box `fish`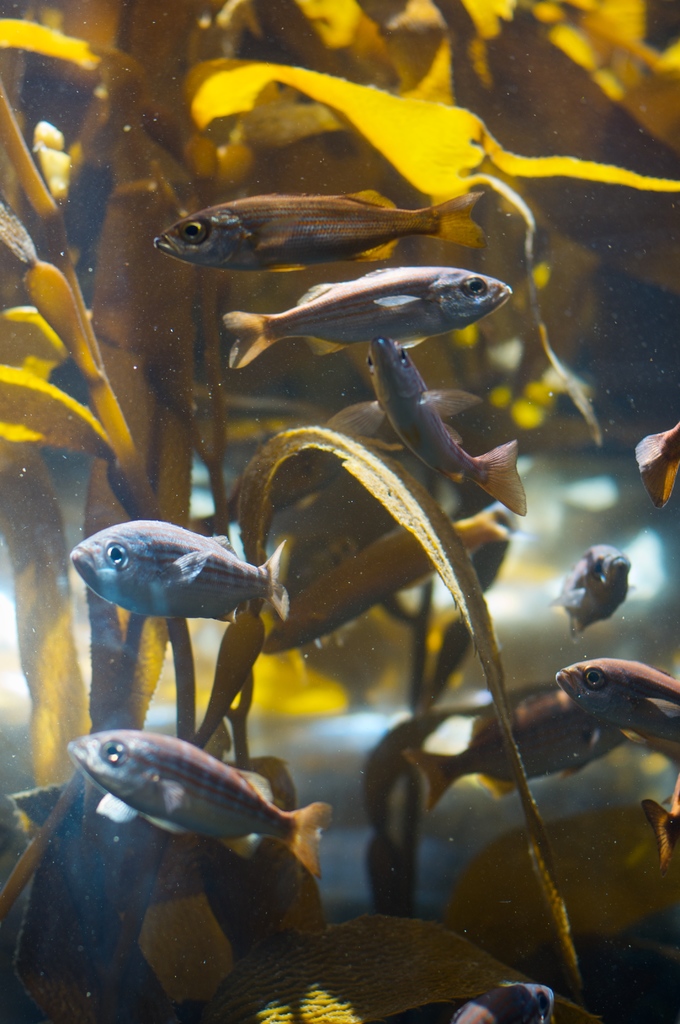
x1=63, y1=719, x2=343, y2=875
